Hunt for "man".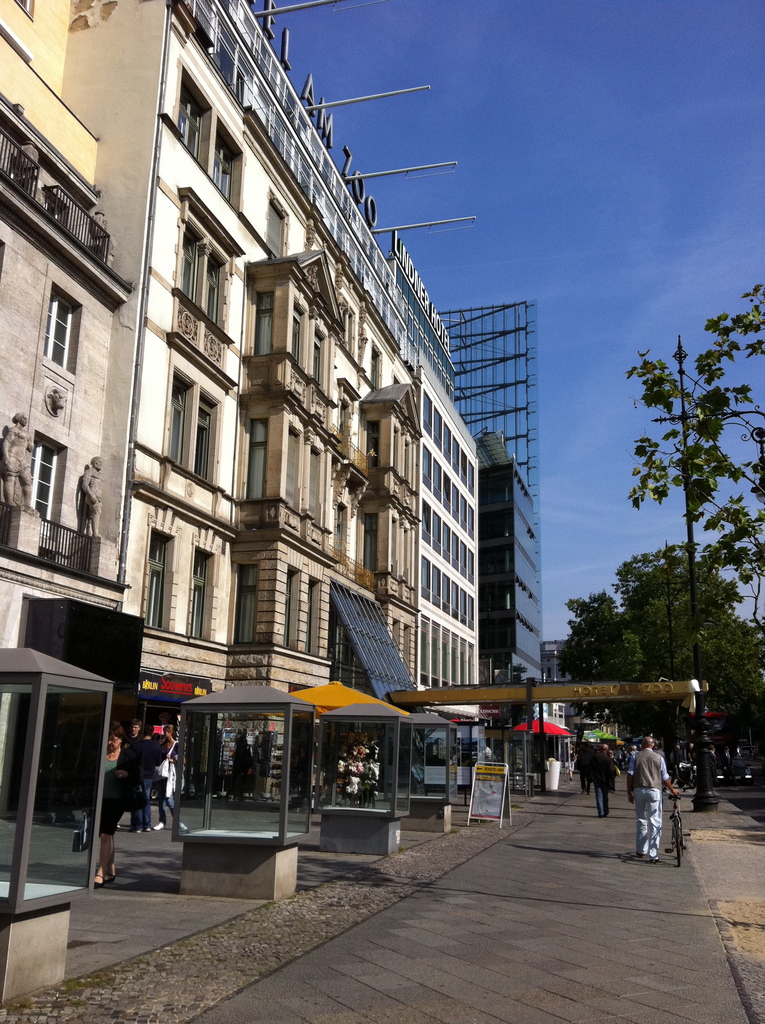
Hunted down at 589:744:618:819.
